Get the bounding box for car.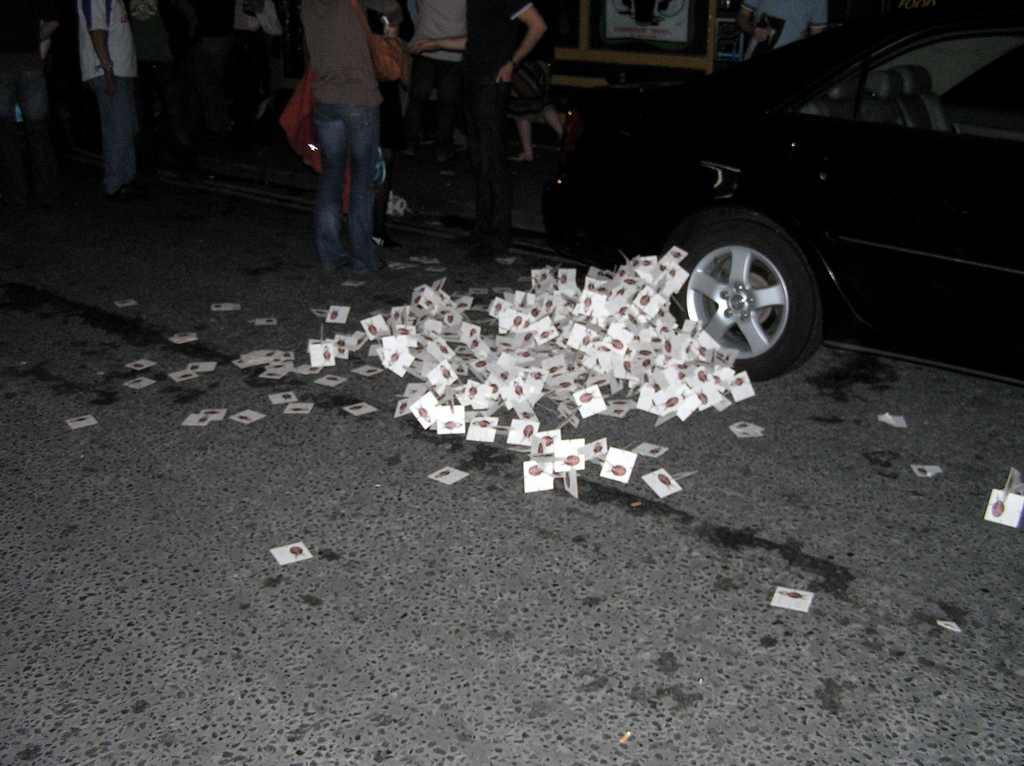
[547,0,1023,379].
